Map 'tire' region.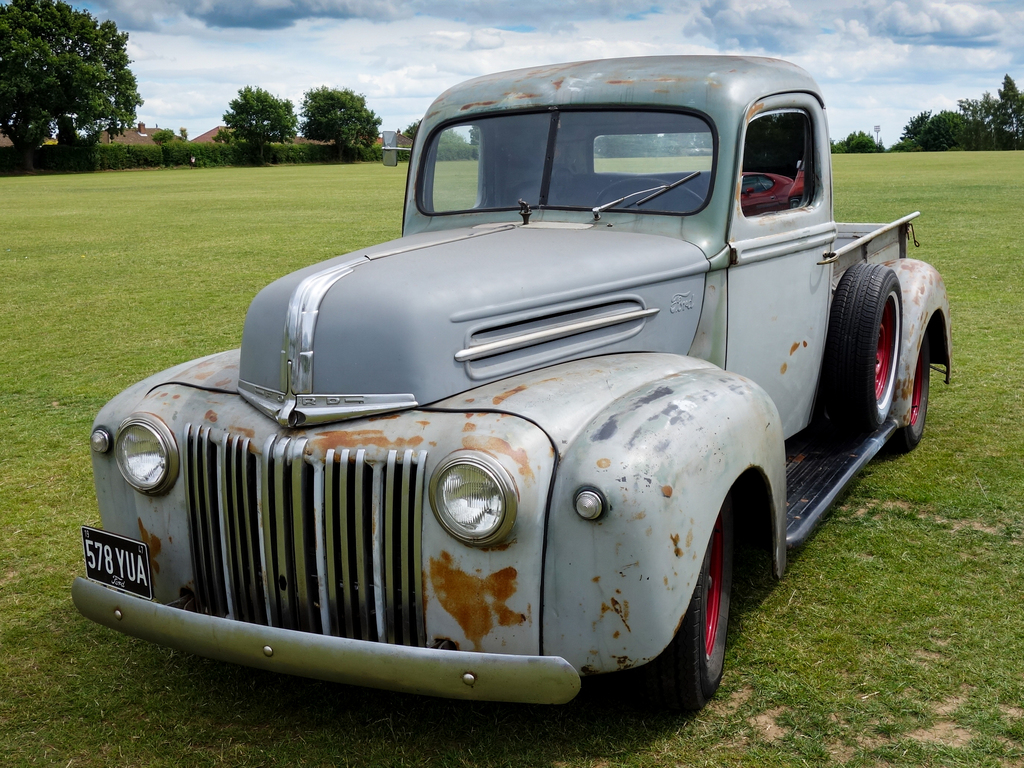
Mapped to (894, 334, 931, 445).
